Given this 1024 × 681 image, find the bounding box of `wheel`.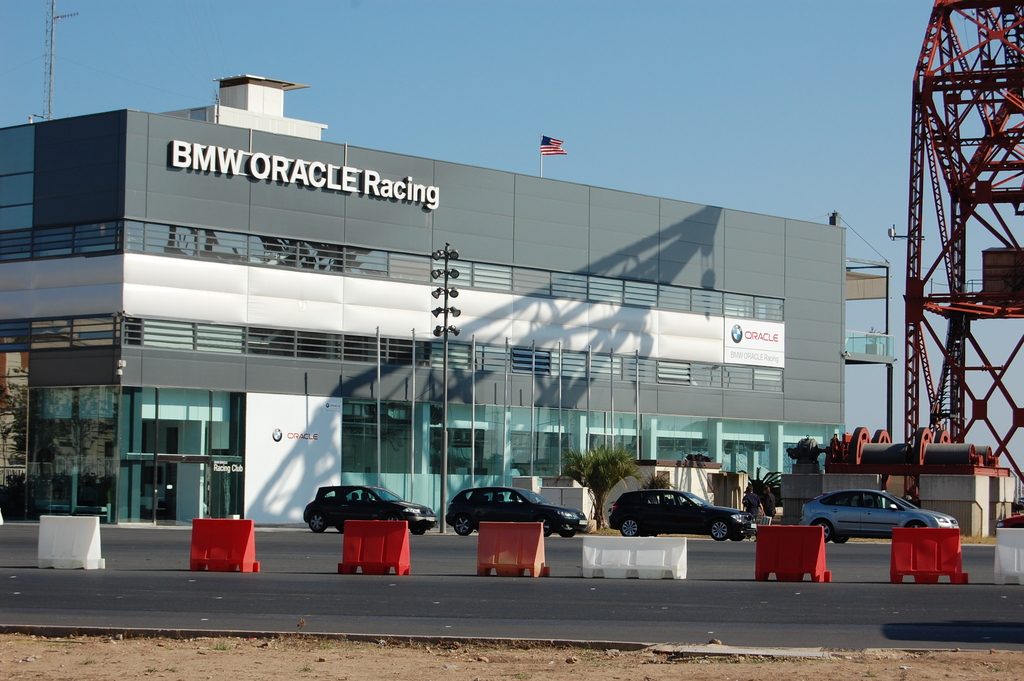
(x1=414, y1=524, x2=426, y2=534).
